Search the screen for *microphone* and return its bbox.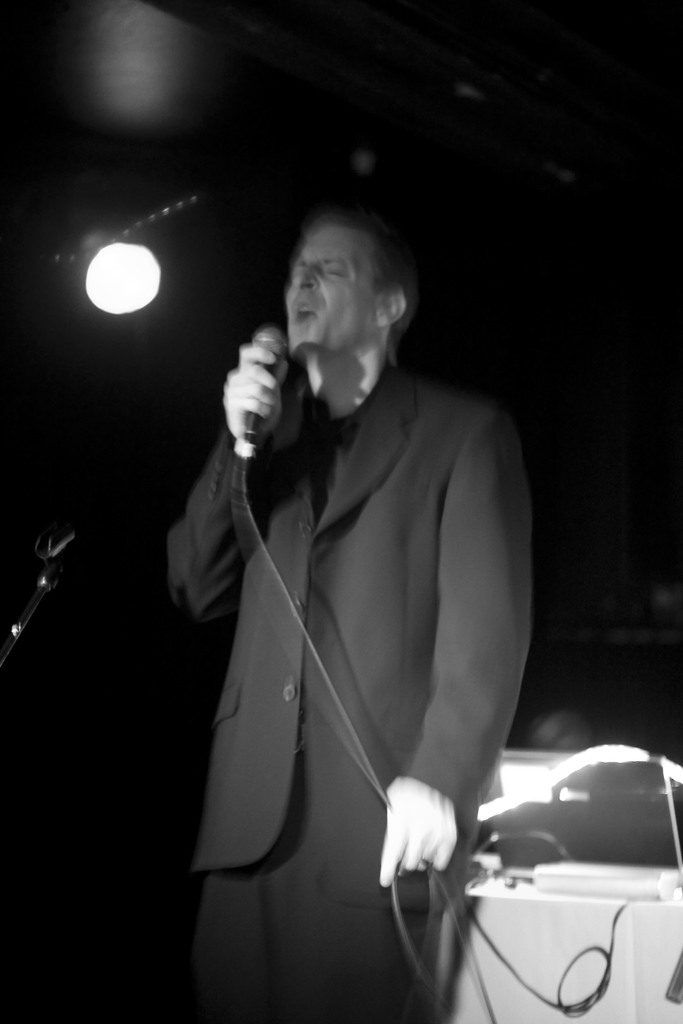
Found: BBox(239, 319, 281, 442).
